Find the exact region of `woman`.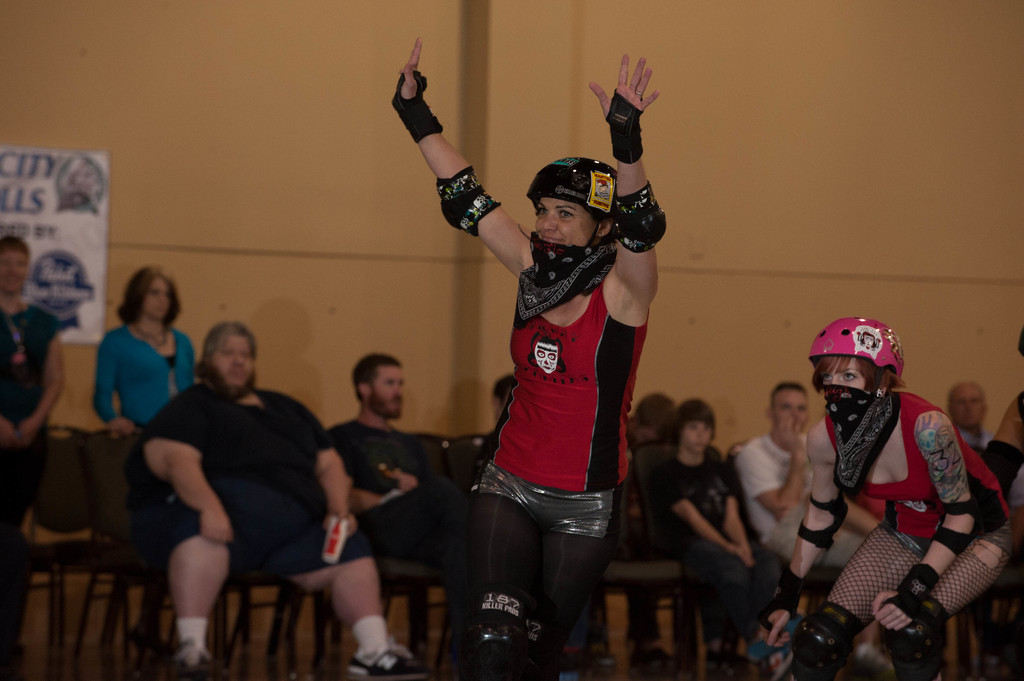
Exact region: box(95, 264, 208, 672).
